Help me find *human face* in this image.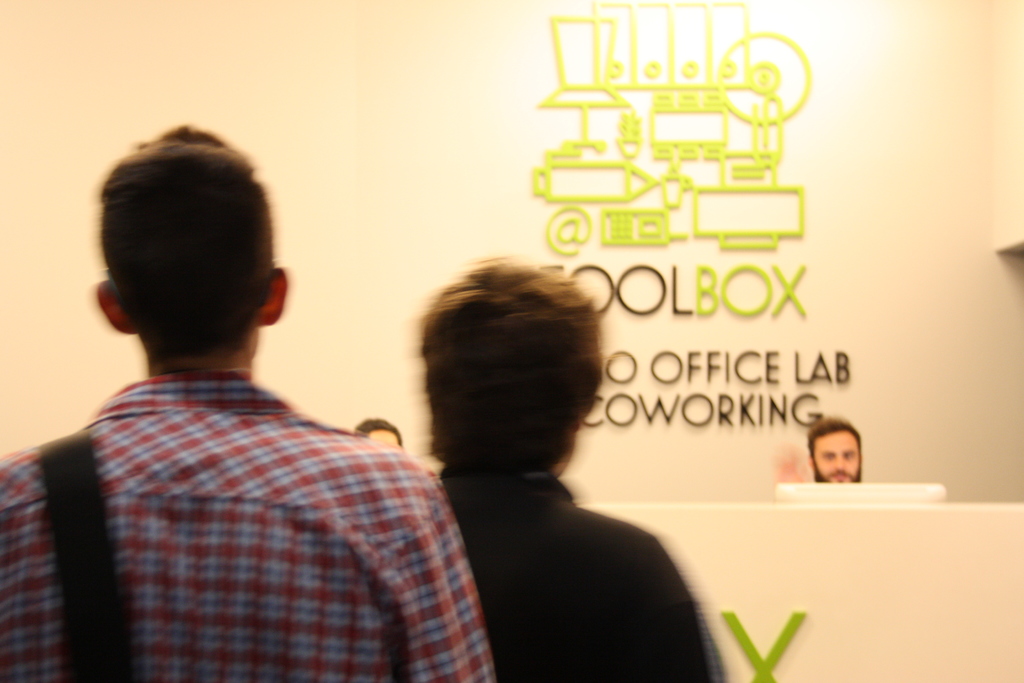
Found it: <region>812, 433, 862, 483</region>.
